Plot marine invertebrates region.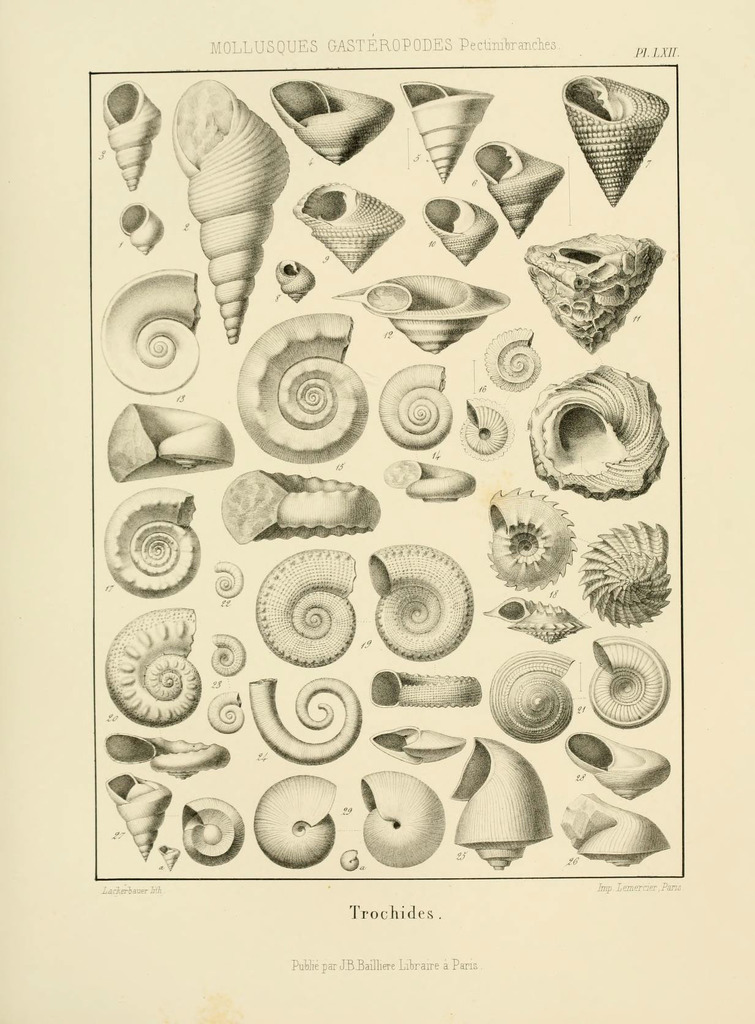
Plotted at <bbox>376, 462, 476, 504</bbox>.
